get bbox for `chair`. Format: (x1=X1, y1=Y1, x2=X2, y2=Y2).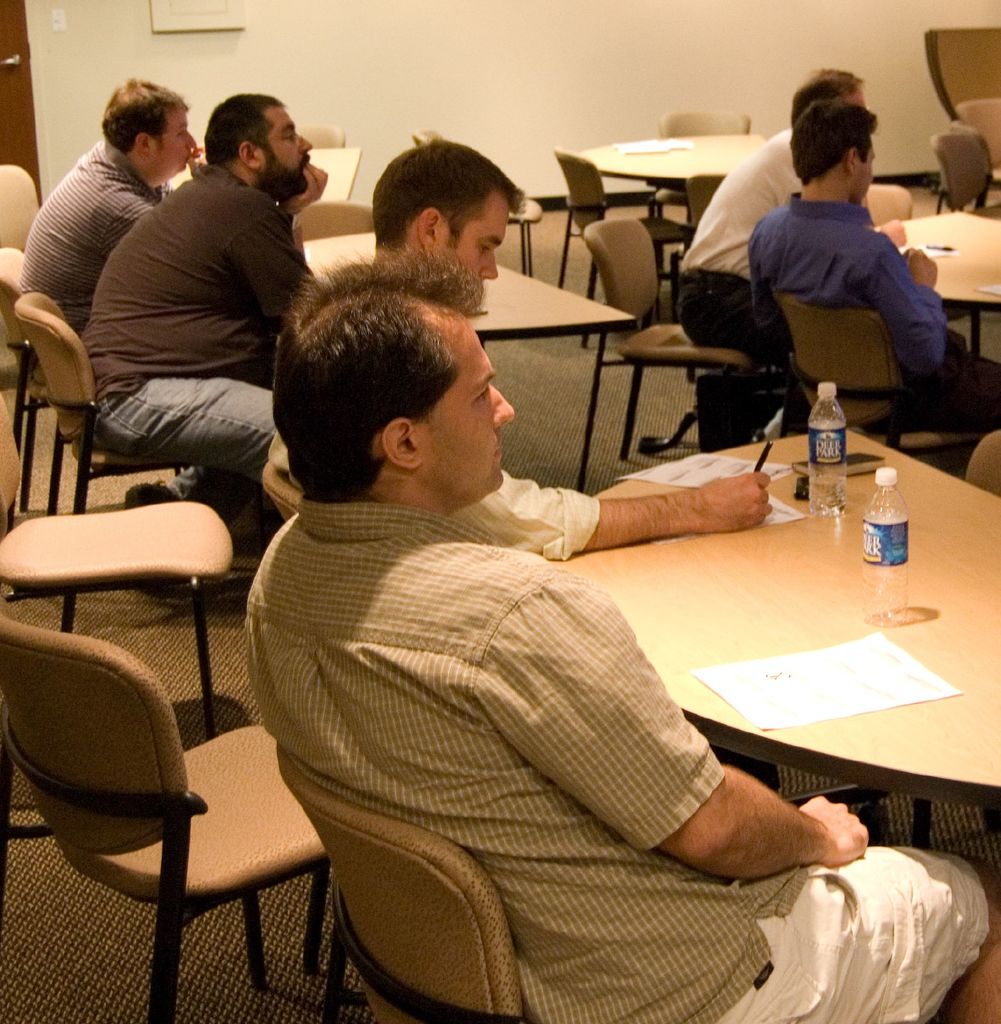
(x1=259, y1=436, x2=307, y2=525).
